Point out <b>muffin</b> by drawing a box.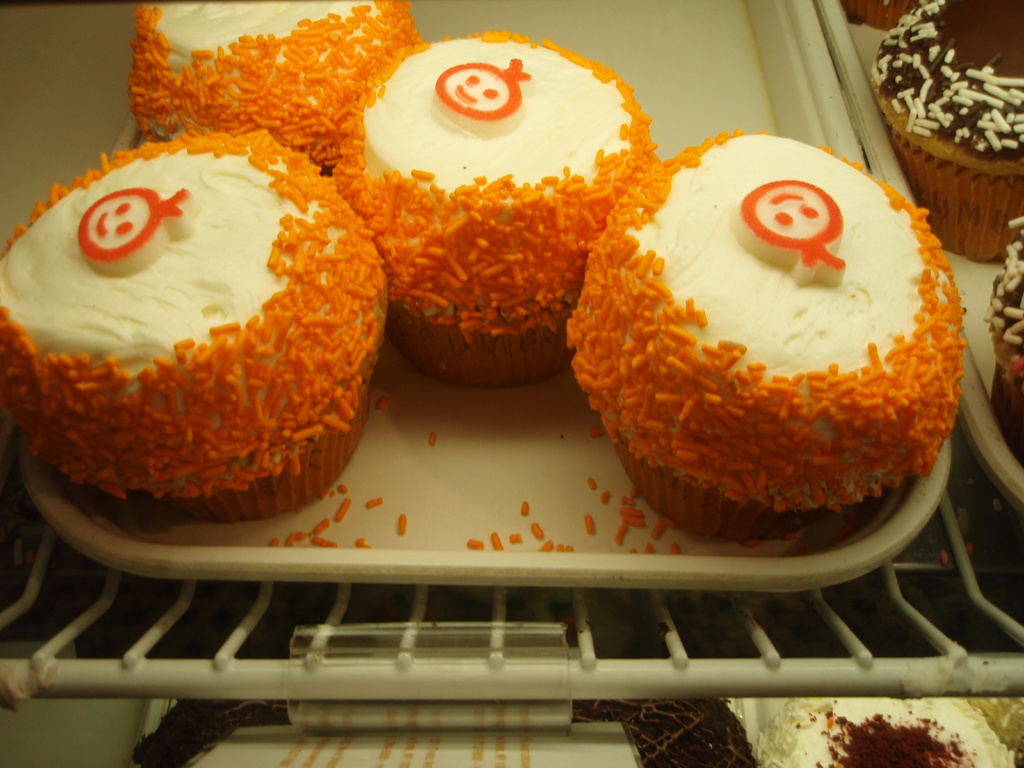
bbox=(125, 0, 413, 176).
